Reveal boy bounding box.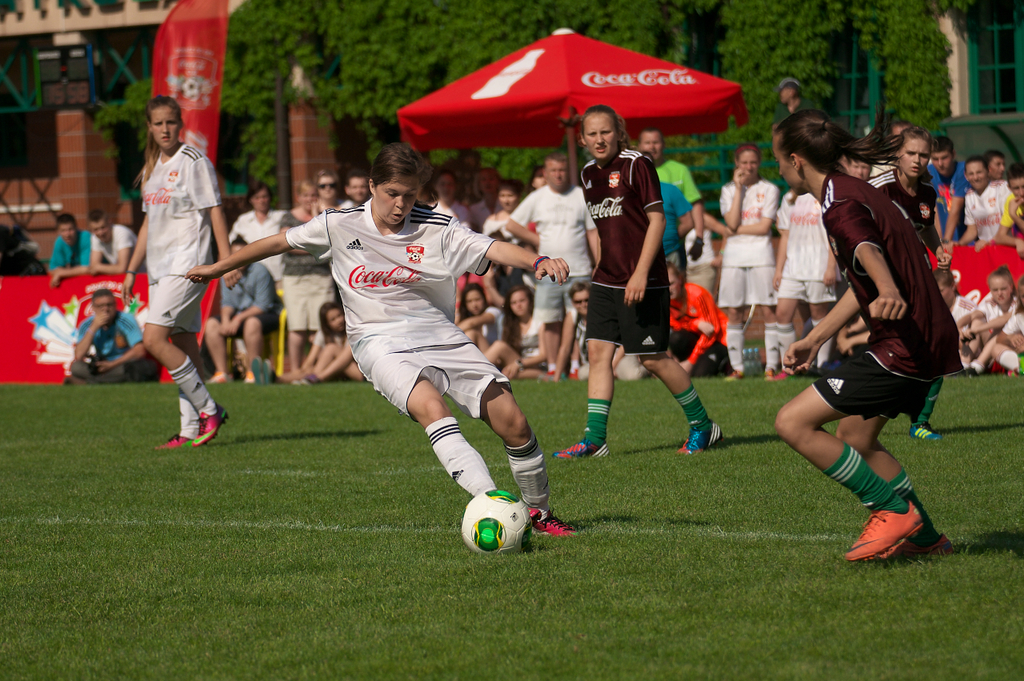
Revealed: (850,157,873,178).
